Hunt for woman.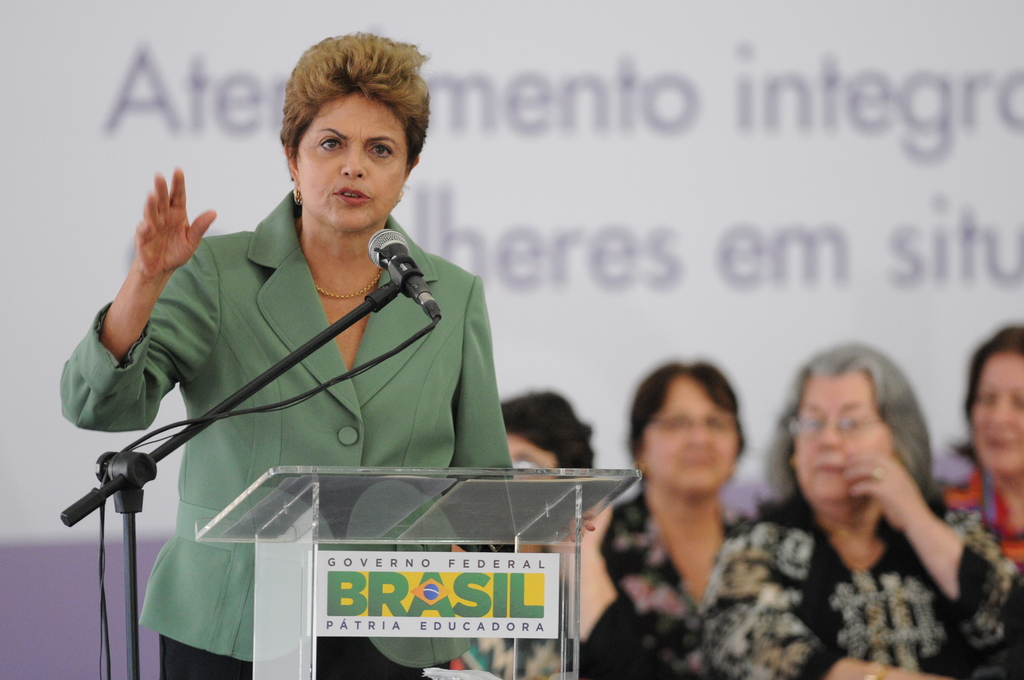
Hunted down at [left=696, top=337, right=1023, bottom=678].
